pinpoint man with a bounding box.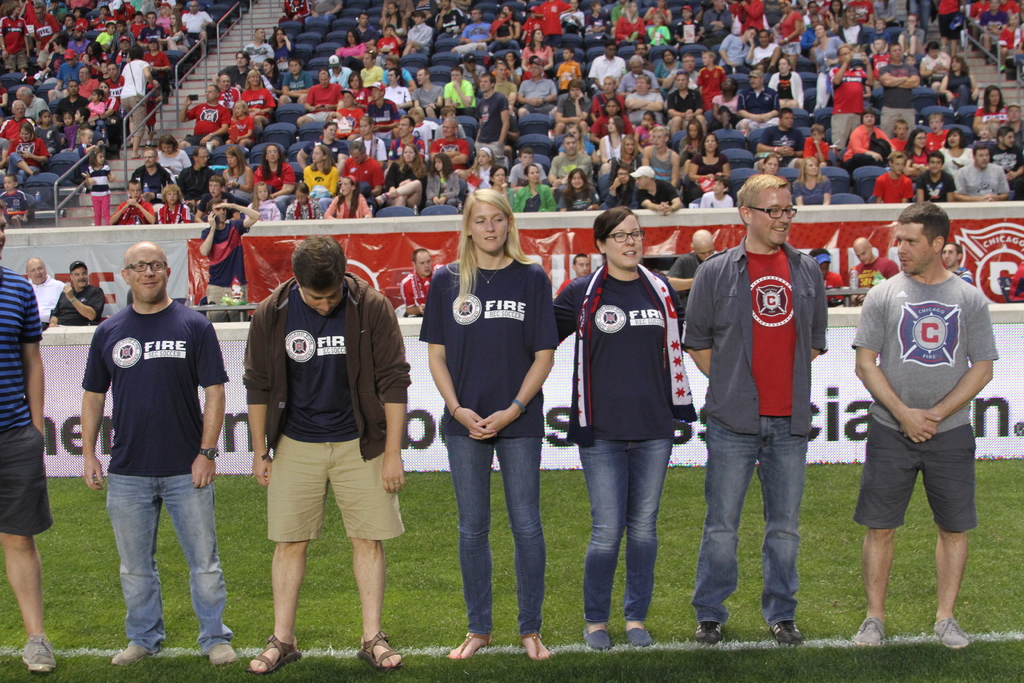
detection(47, 260, 106, 325).
